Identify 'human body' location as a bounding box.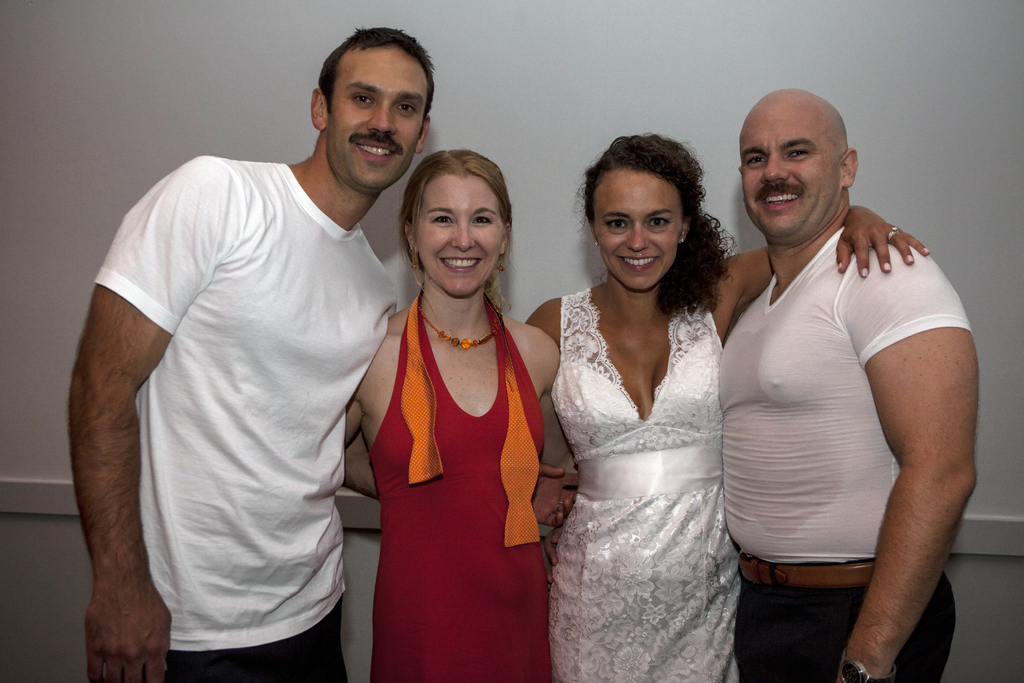
box(346, 148, 561, 682).
